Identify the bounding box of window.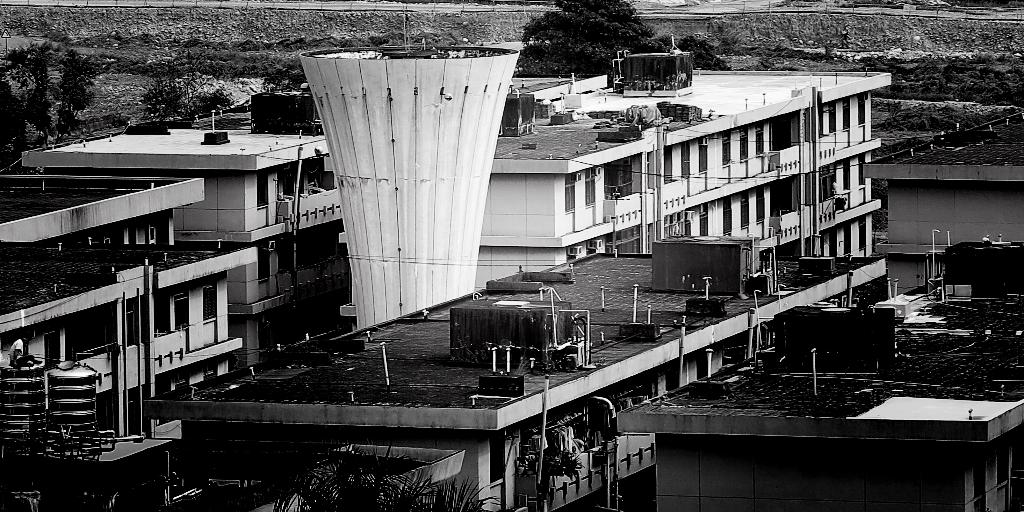
738:130:751:164.
